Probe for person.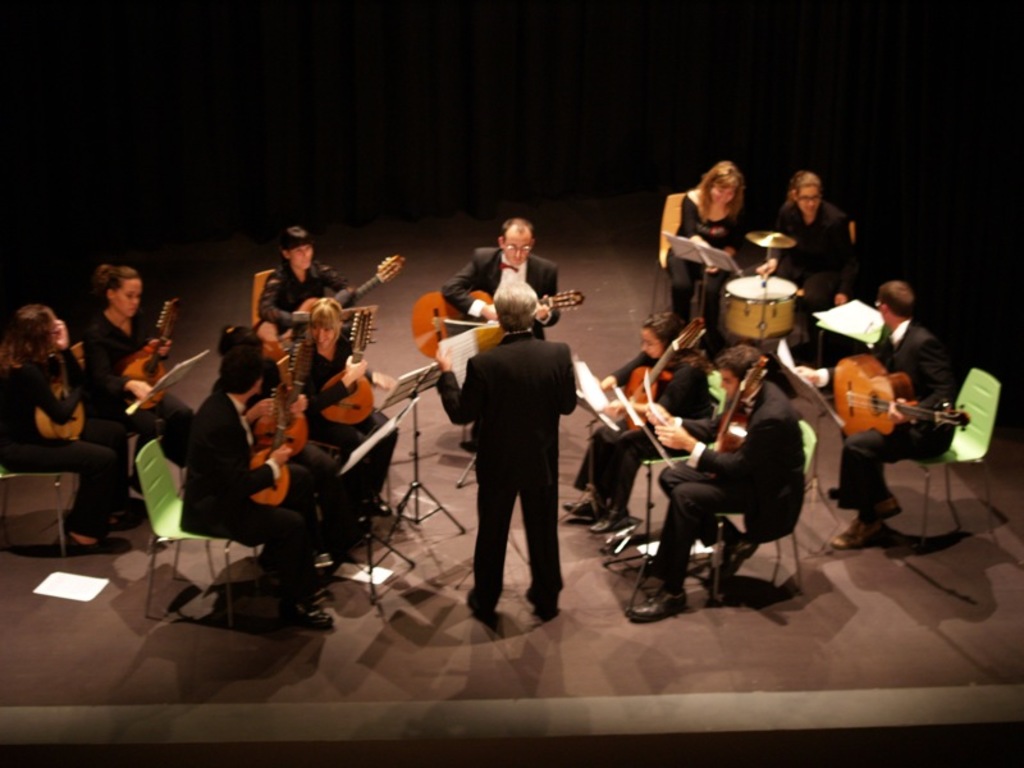
Probe result: x1=8, y1=297, x2=106, y2=548.
